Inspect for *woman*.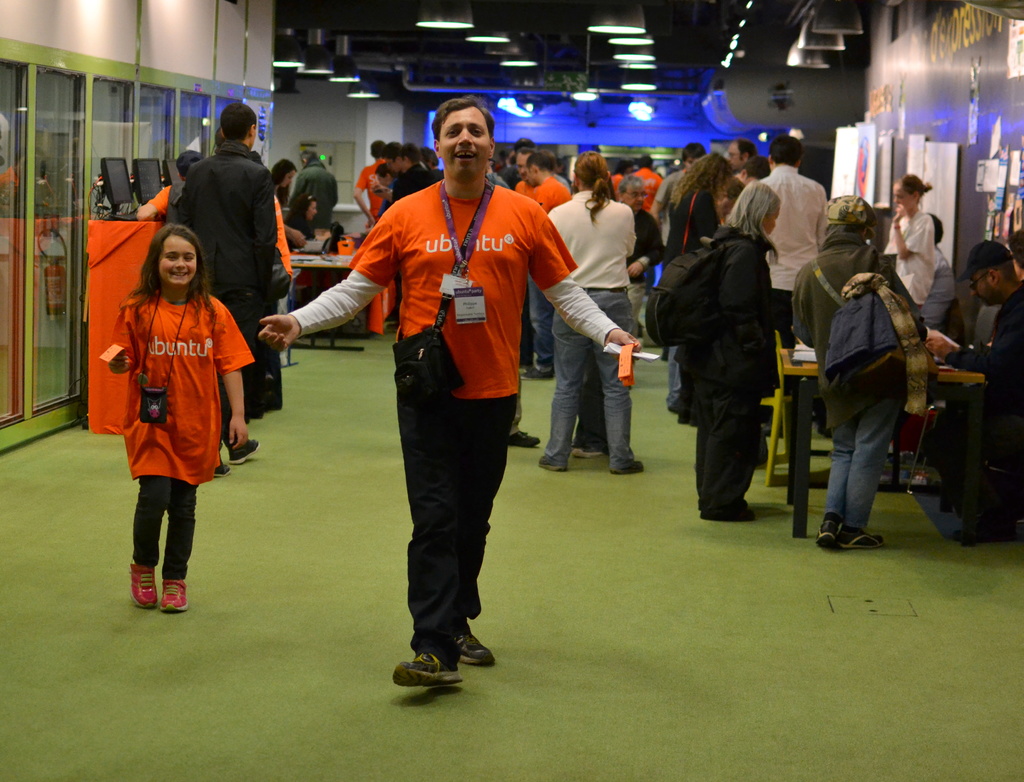
Inspection: {"x1": 285, "y1": 190, "x2": 310, "y2": 249}.
